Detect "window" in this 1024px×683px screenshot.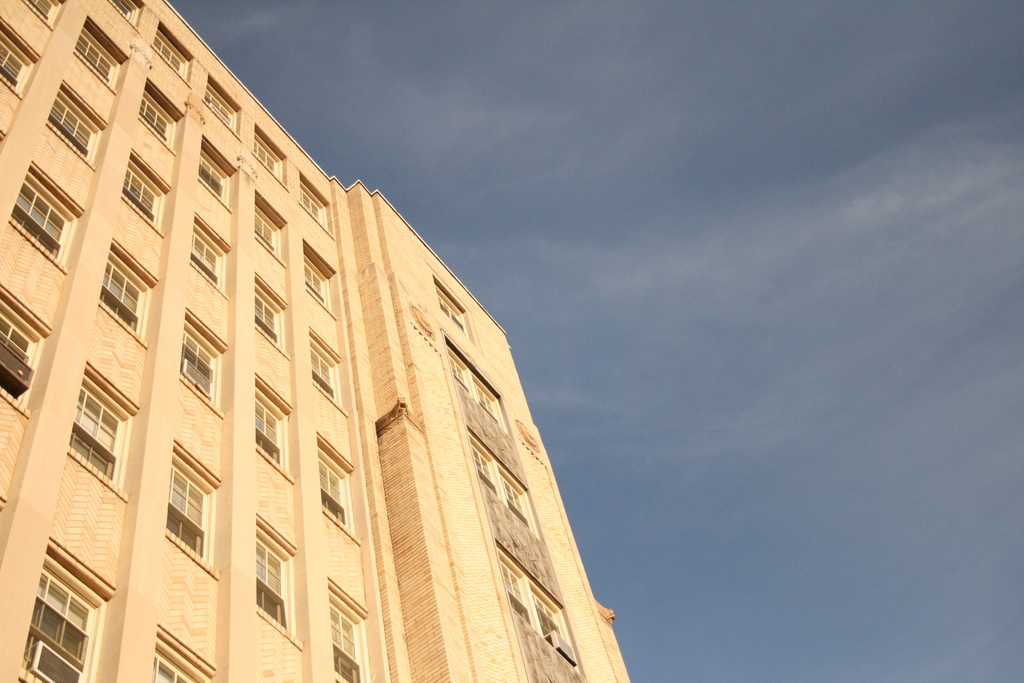
Detection: Rect(18, 547, 104, 682).
